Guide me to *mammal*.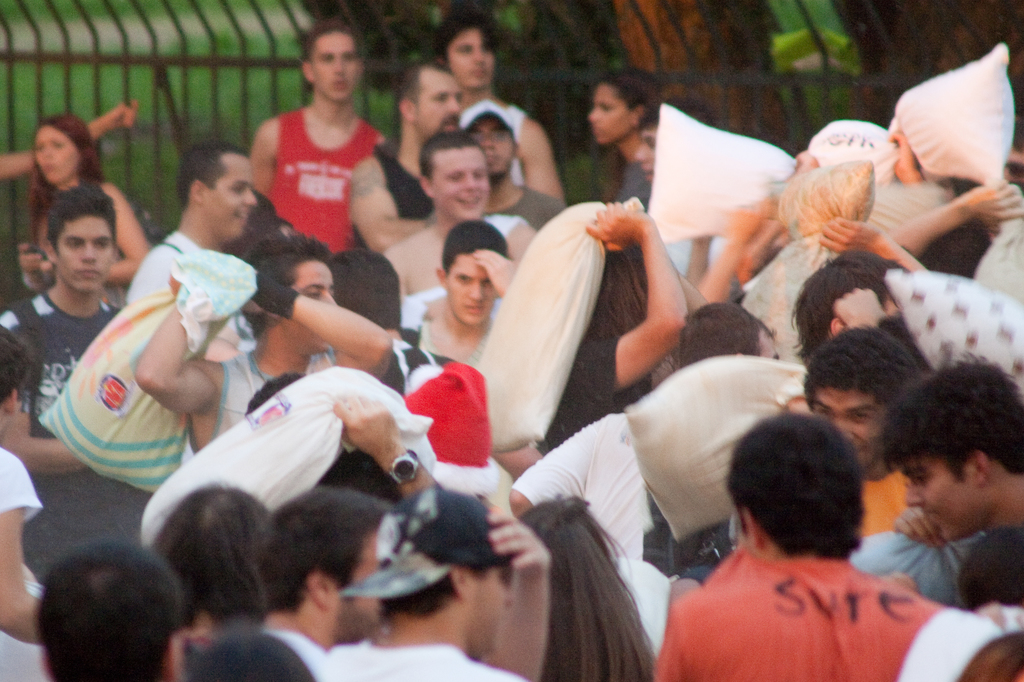
Guidance: left=324, top=245, right=465, bottom=399.
